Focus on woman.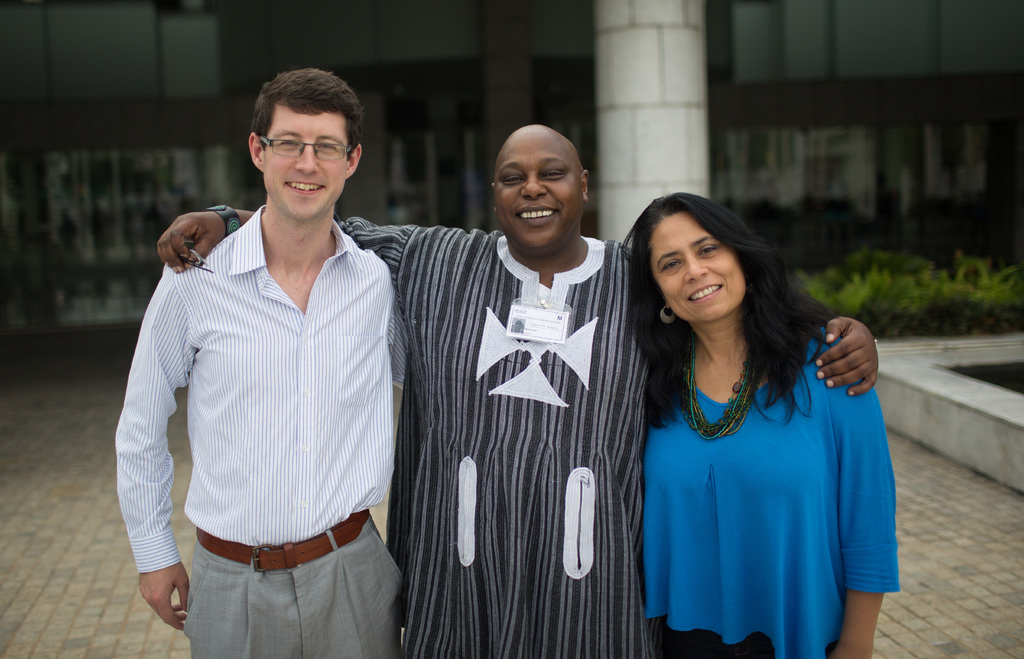
Focused at pyautogui.locateOnScreen(607, 190, 899, 652).
